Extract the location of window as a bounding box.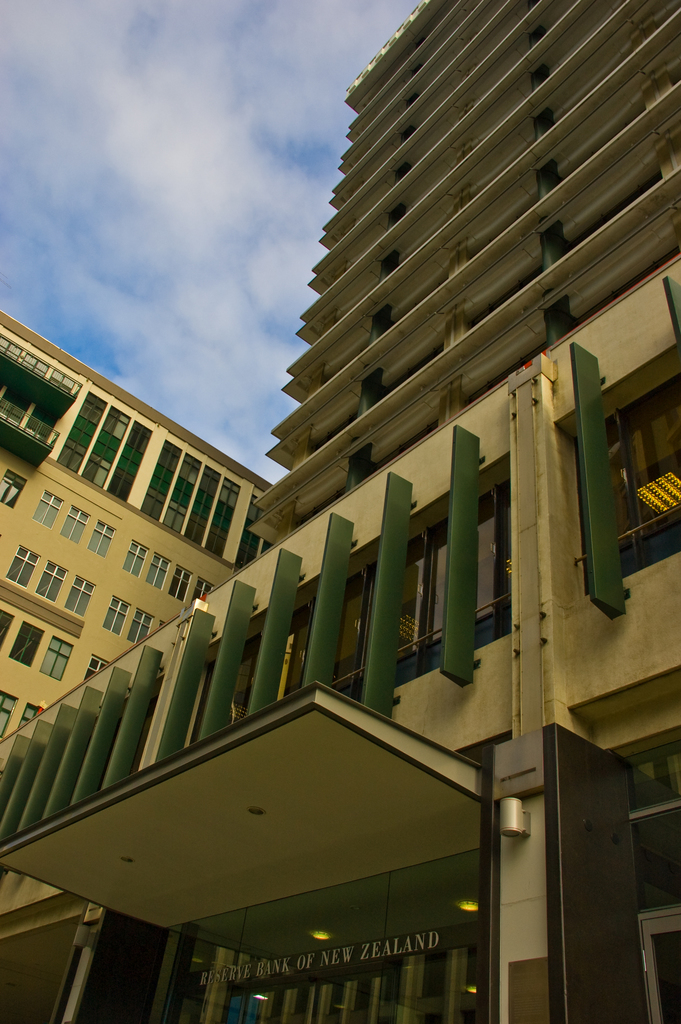
left=571, top=376, right=680, bottom=587.
